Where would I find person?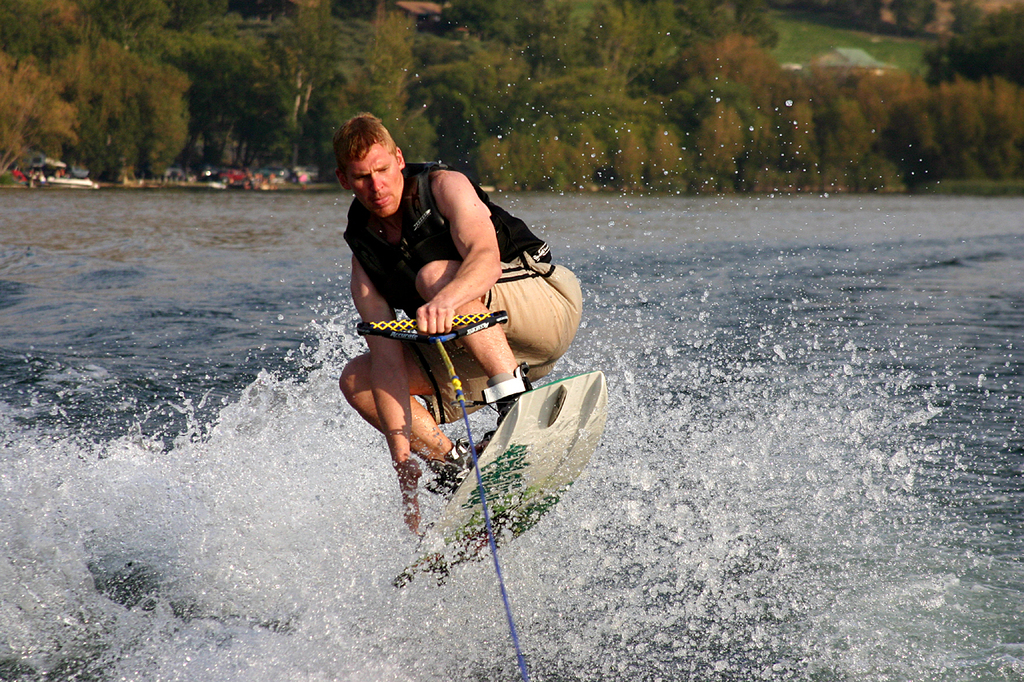
At bbox=(350, 112, 586, 552).
